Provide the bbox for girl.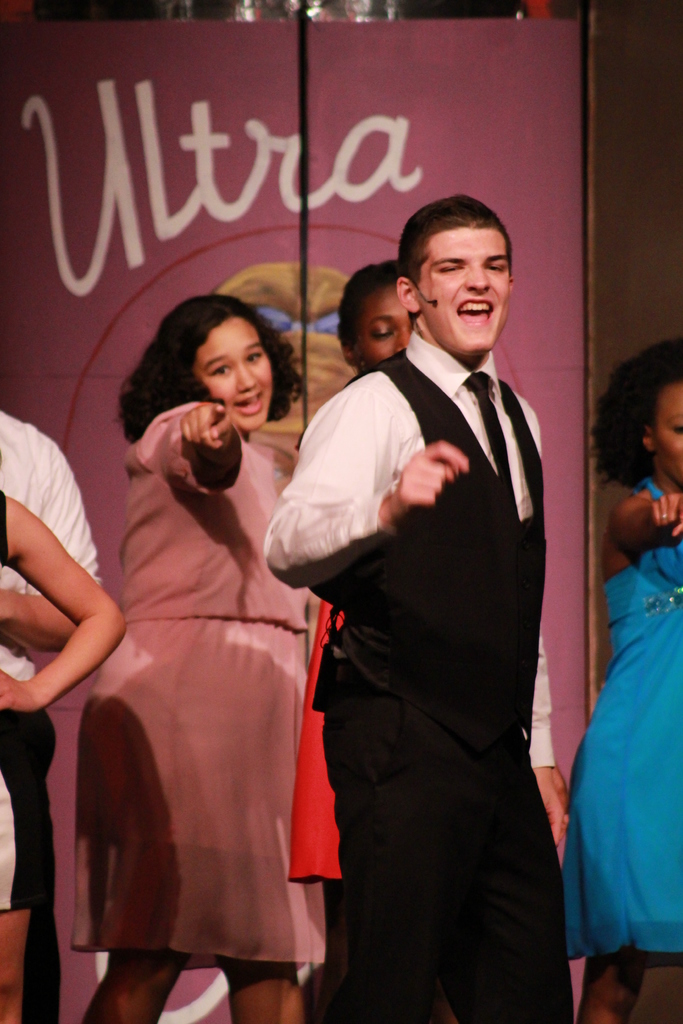
rect(74, 288, 317, 1023).
